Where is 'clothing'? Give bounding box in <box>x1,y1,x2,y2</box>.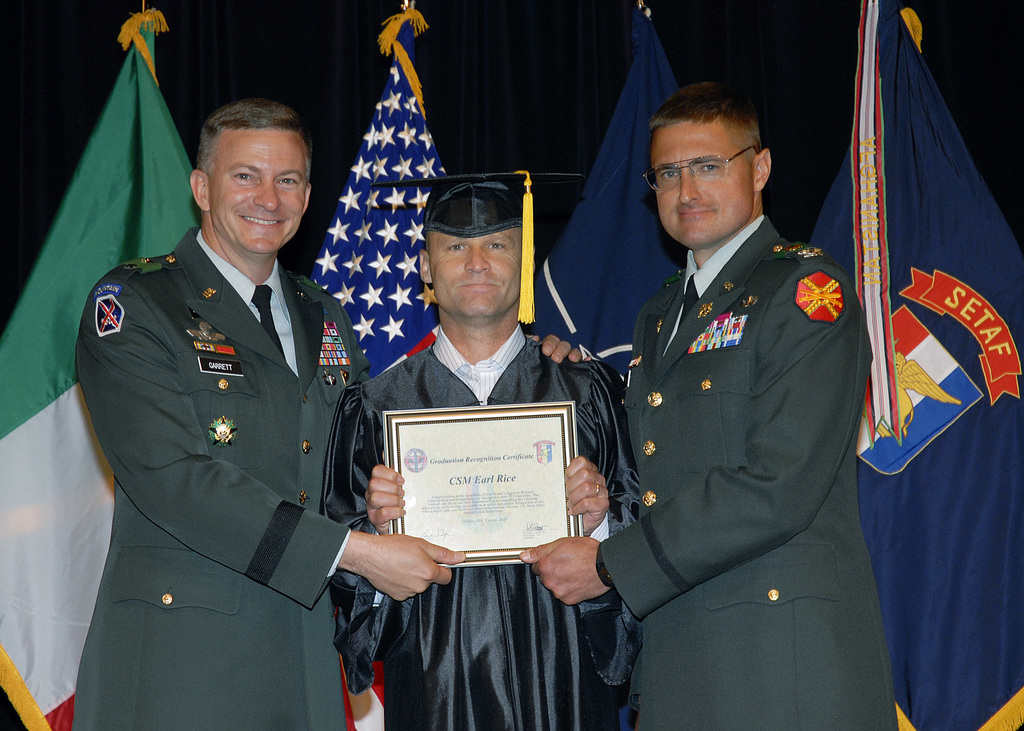
<box>582,164,906,714</box>.
